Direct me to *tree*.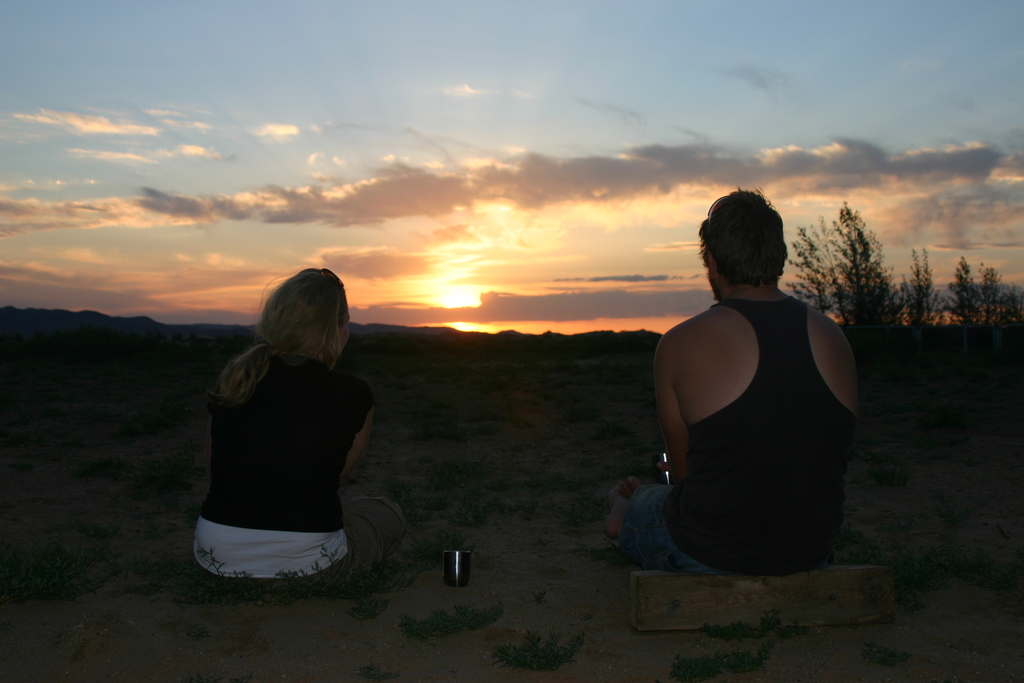
Direction: 888 245 1023 498.
